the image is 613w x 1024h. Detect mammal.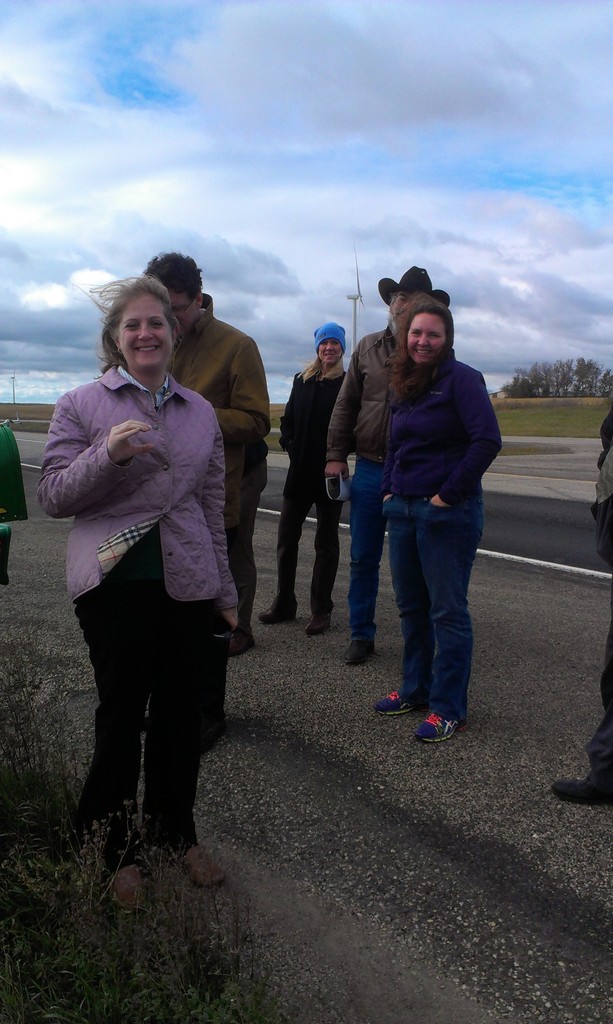
Detection: l=323, t=266, r=451, b=665.
